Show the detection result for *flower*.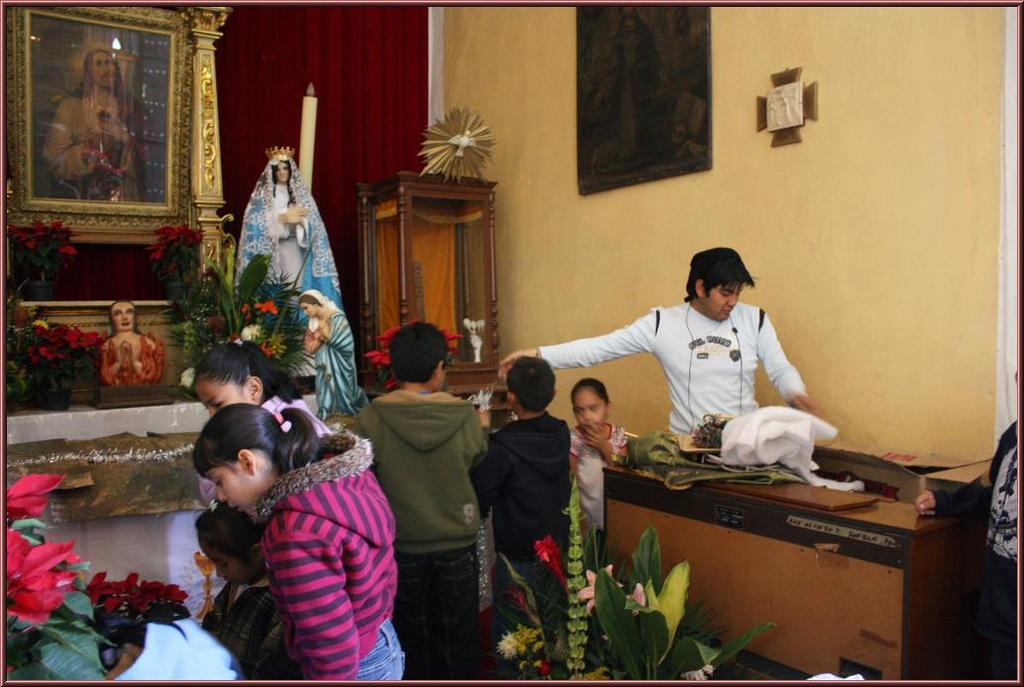
pyautogui.locateOnScreen(8, 470, 87, 625).
